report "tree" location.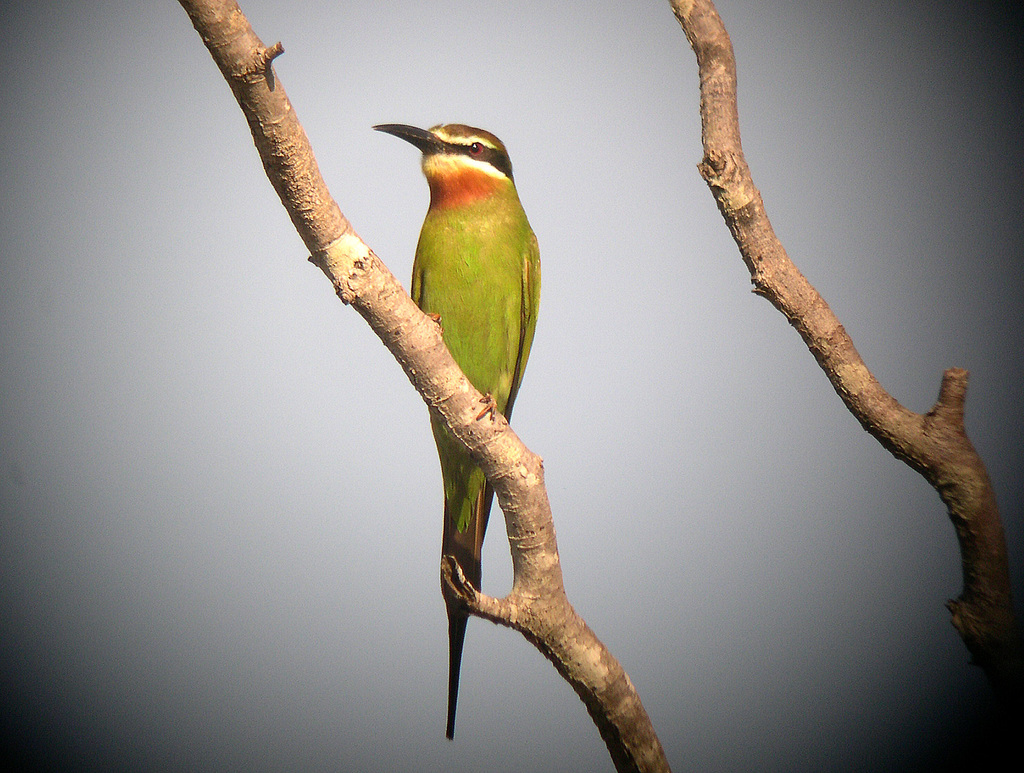
Report: rect(65, 0, 975, 740).
